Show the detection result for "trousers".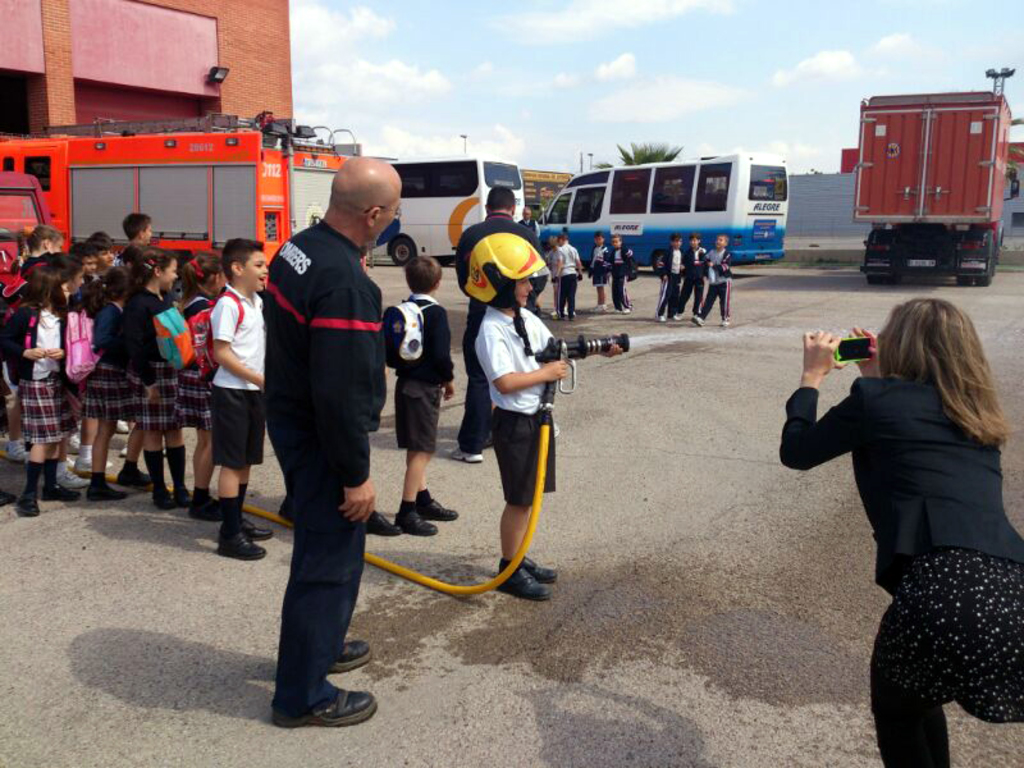
bbox(865, 599, 965, 767).
